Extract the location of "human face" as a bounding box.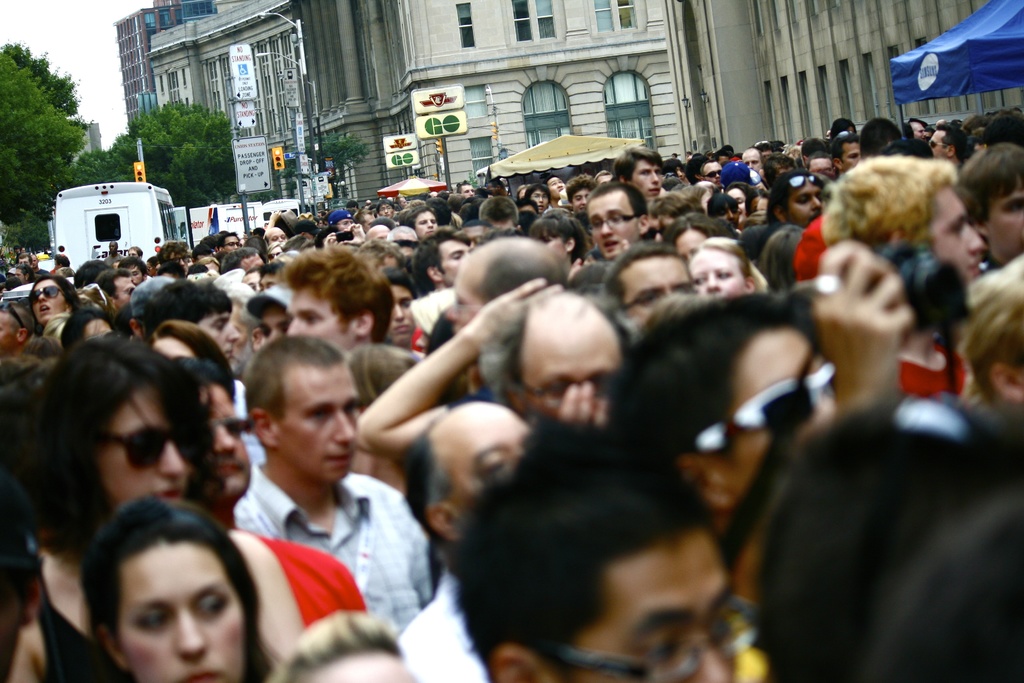
531 190 548 211.
